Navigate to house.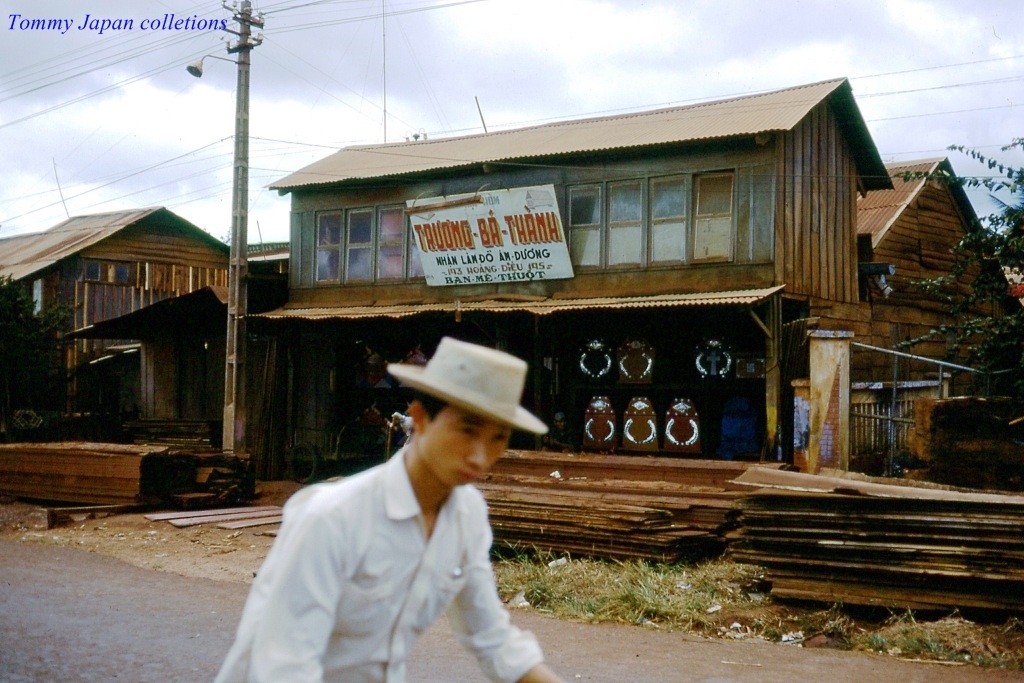
Navigation target: BBox(184, 74, 962, 527).
